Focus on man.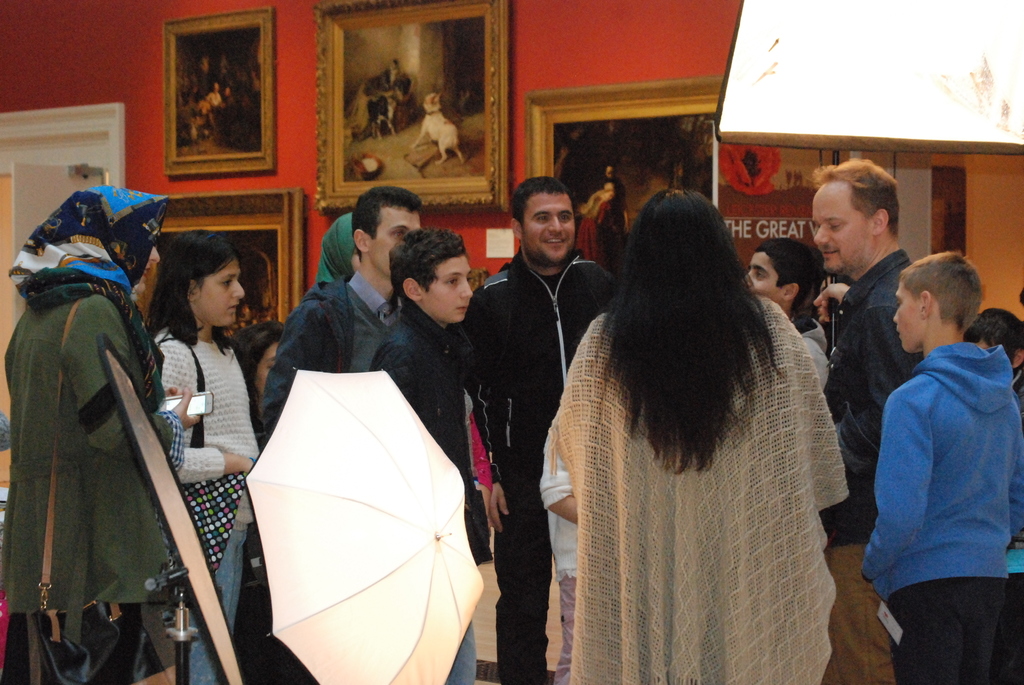
Focused at [806, 154, 921, 684].
